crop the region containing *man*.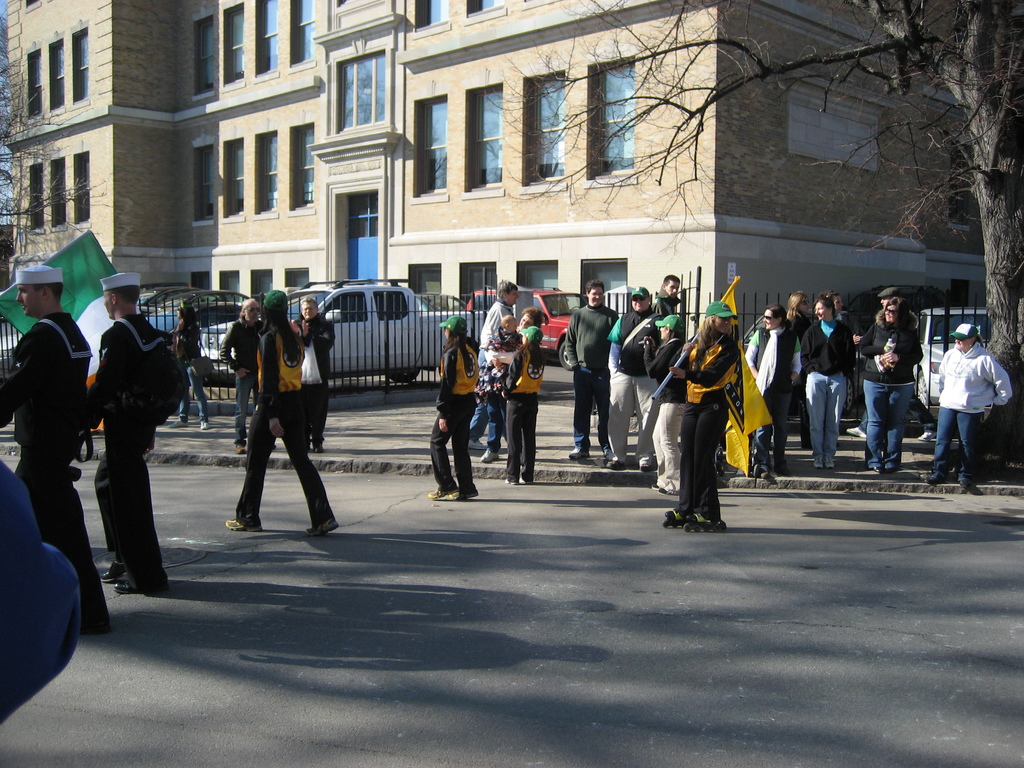
Crop region: bbox=(877, 285, 919, 333).
